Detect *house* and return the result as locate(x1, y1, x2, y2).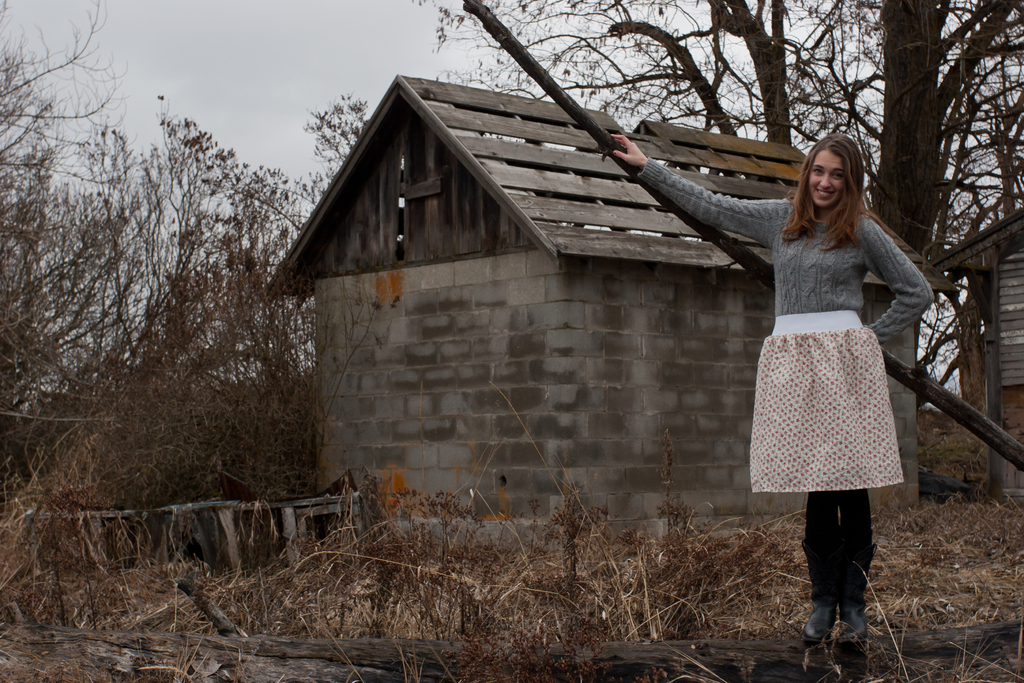
locate(927, 201, 1023, 441).
